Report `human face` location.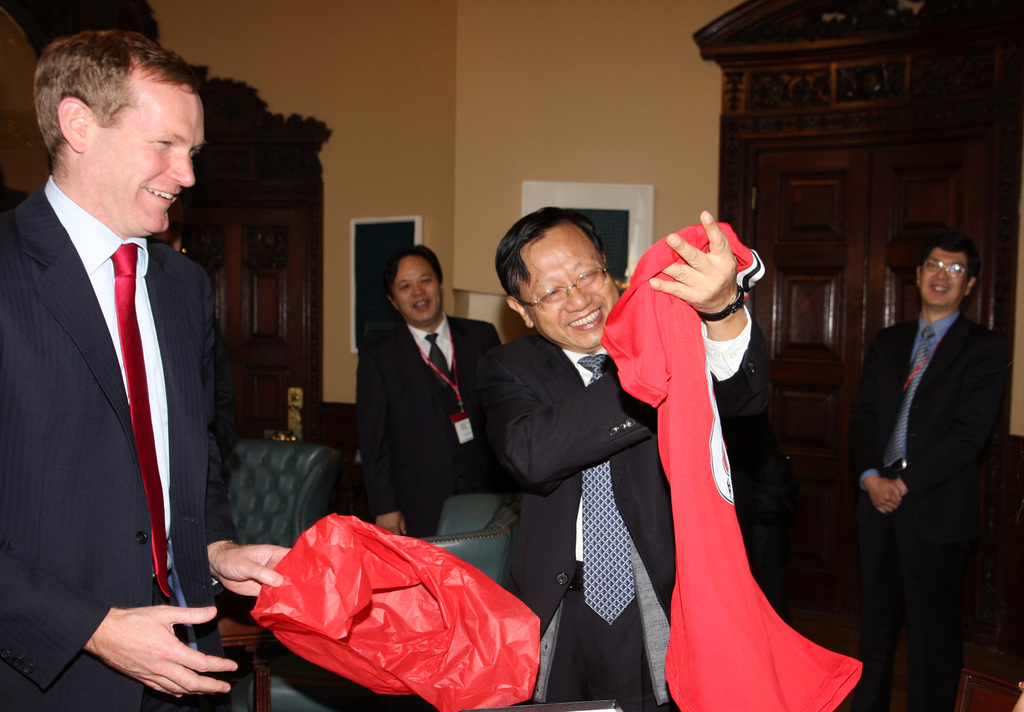
Report: detection(534, 229, 617, 351).
